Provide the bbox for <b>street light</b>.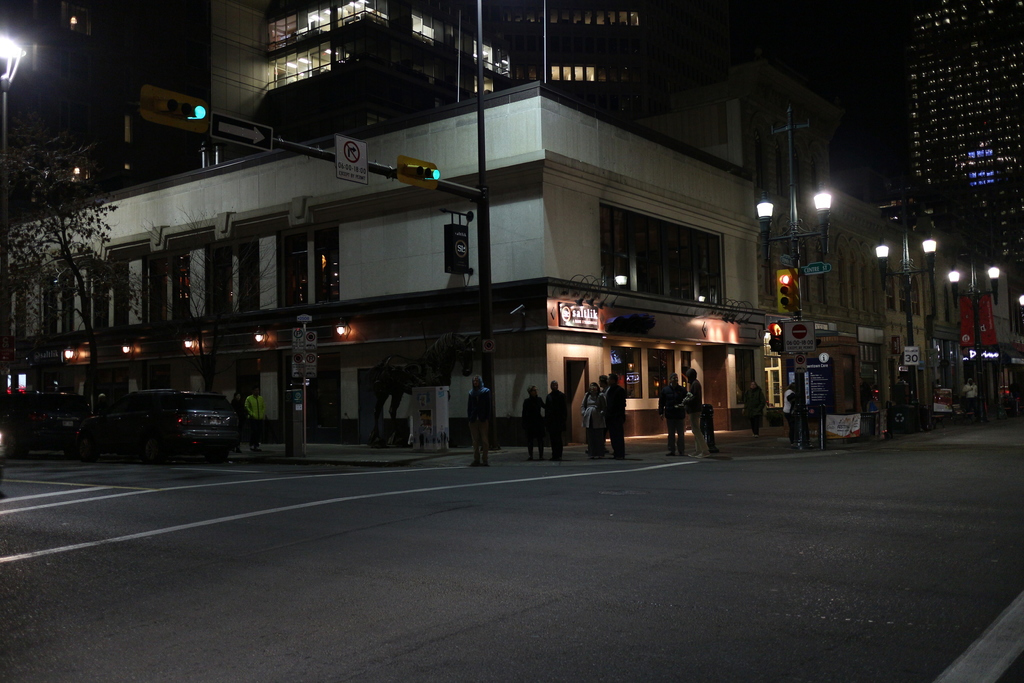
box=[0, 38, 28, 136].
